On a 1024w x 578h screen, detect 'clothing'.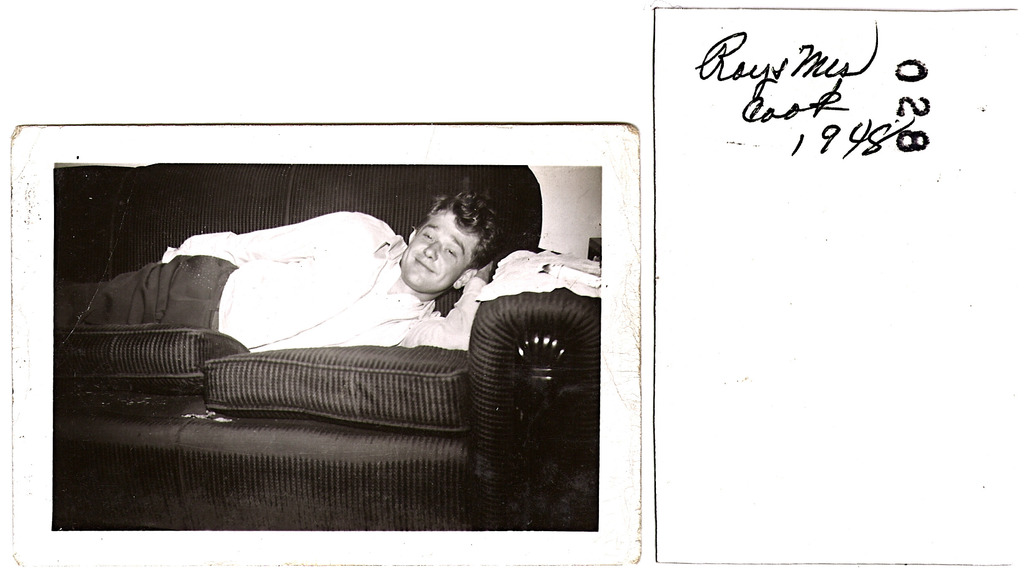
BBox(94, 191, 519, 364).
